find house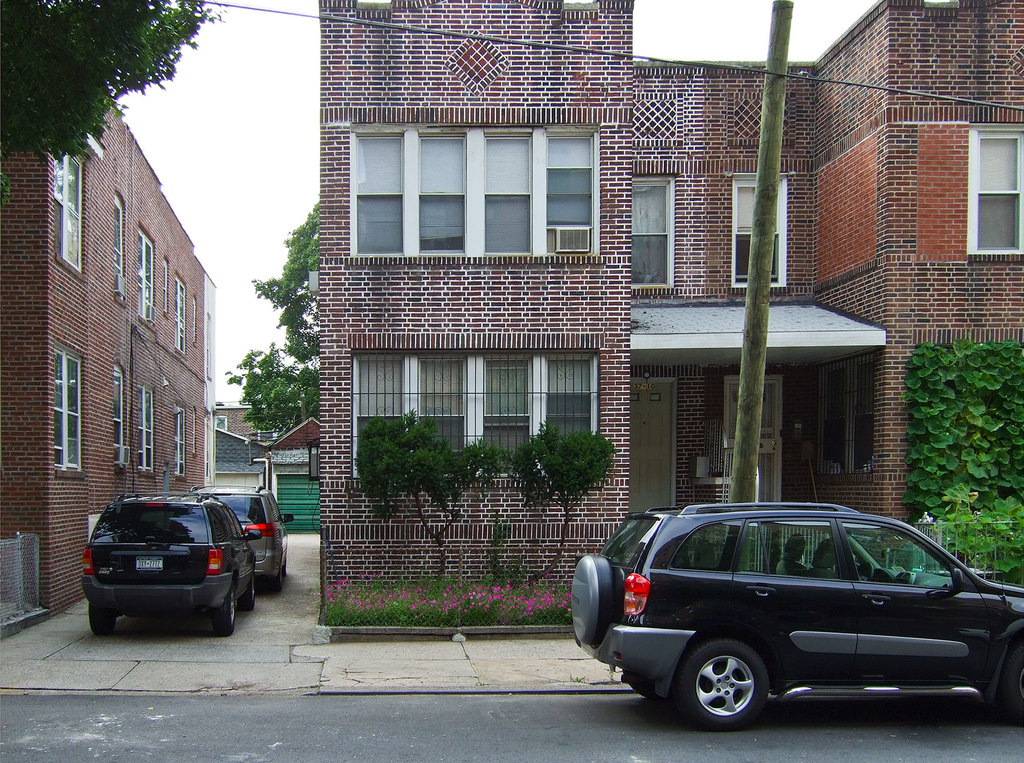
rect(634, 4, 1023, 526)
